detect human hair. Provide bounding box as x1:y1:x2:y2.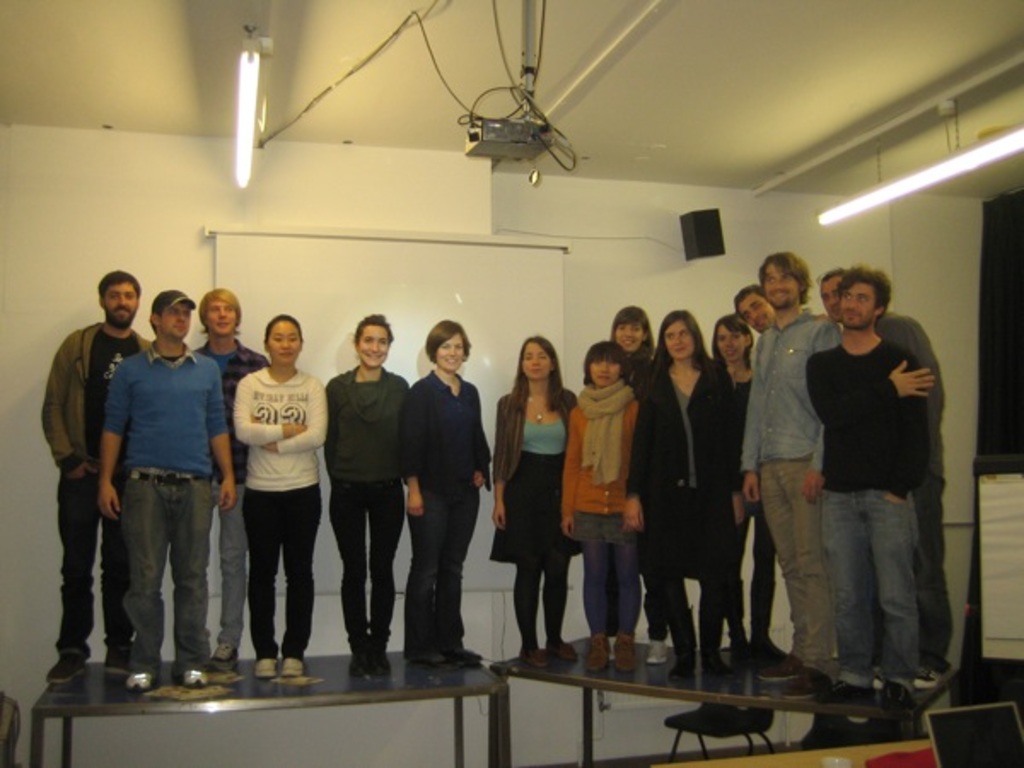
423:317:473:364.
